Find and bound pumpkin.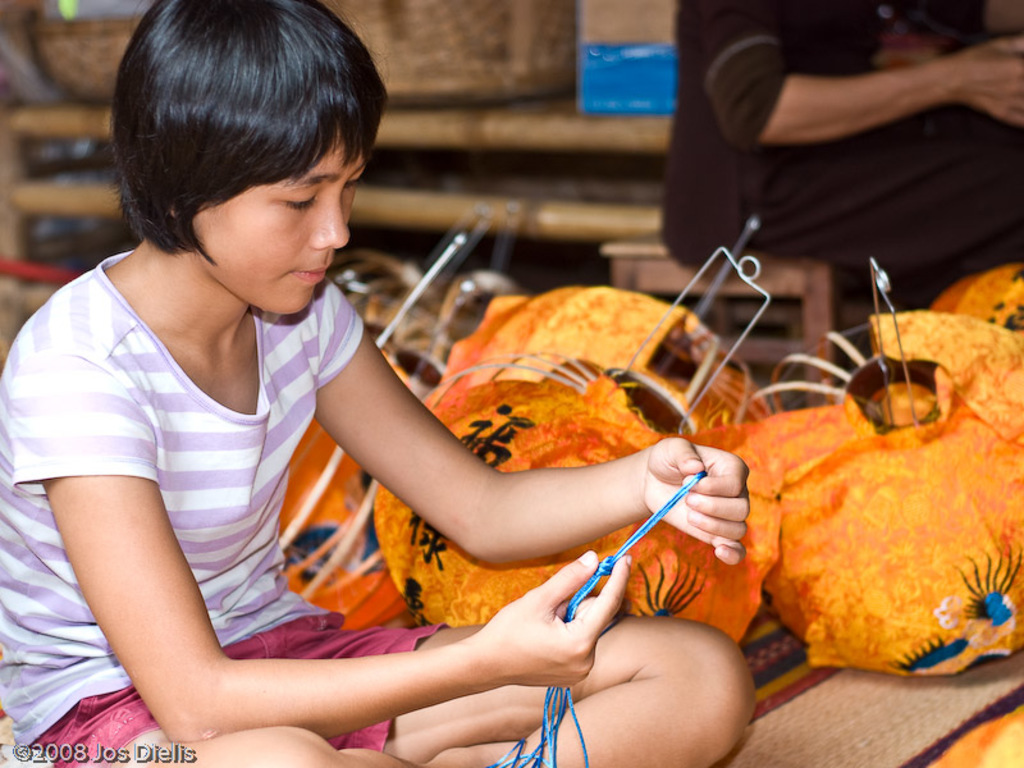
Bound: left=762, top=314, right=1023, bottom=667.
